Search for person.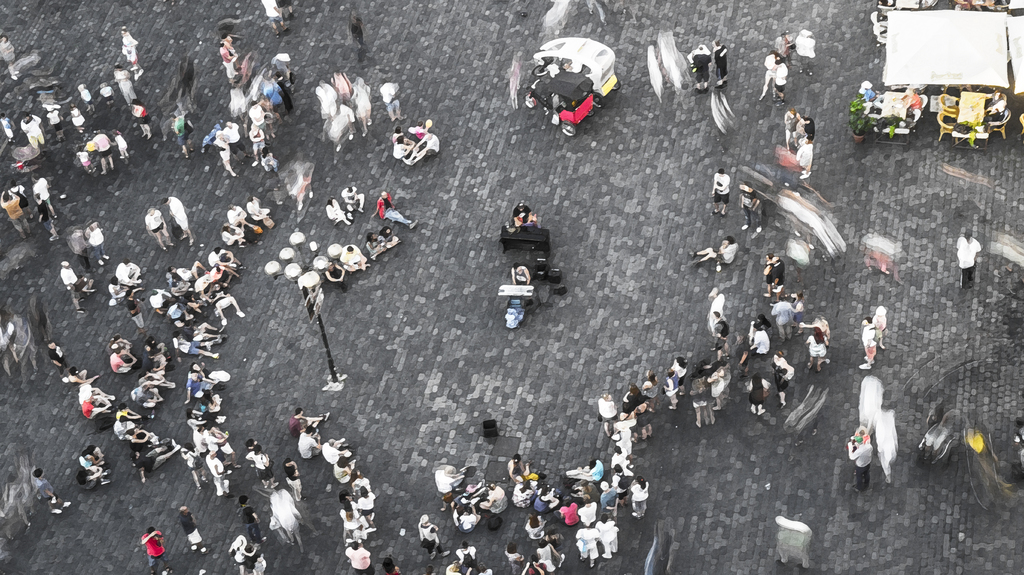
Found at locate(81, 220, 109, 270).
